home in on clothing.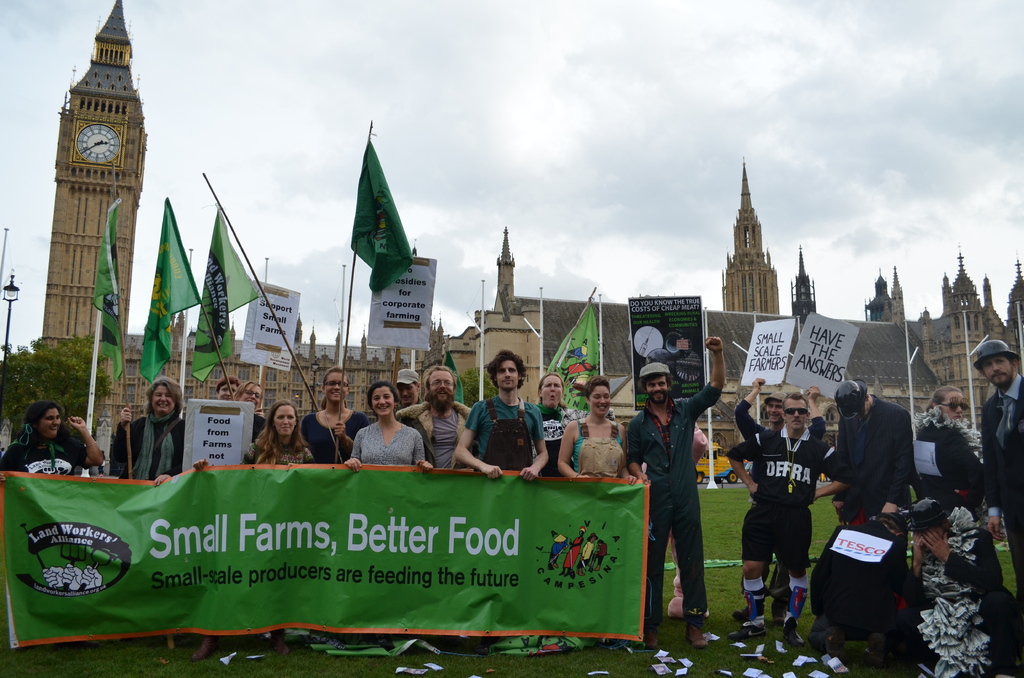
Homed in at l=534, t=404, r=610, b=477.
